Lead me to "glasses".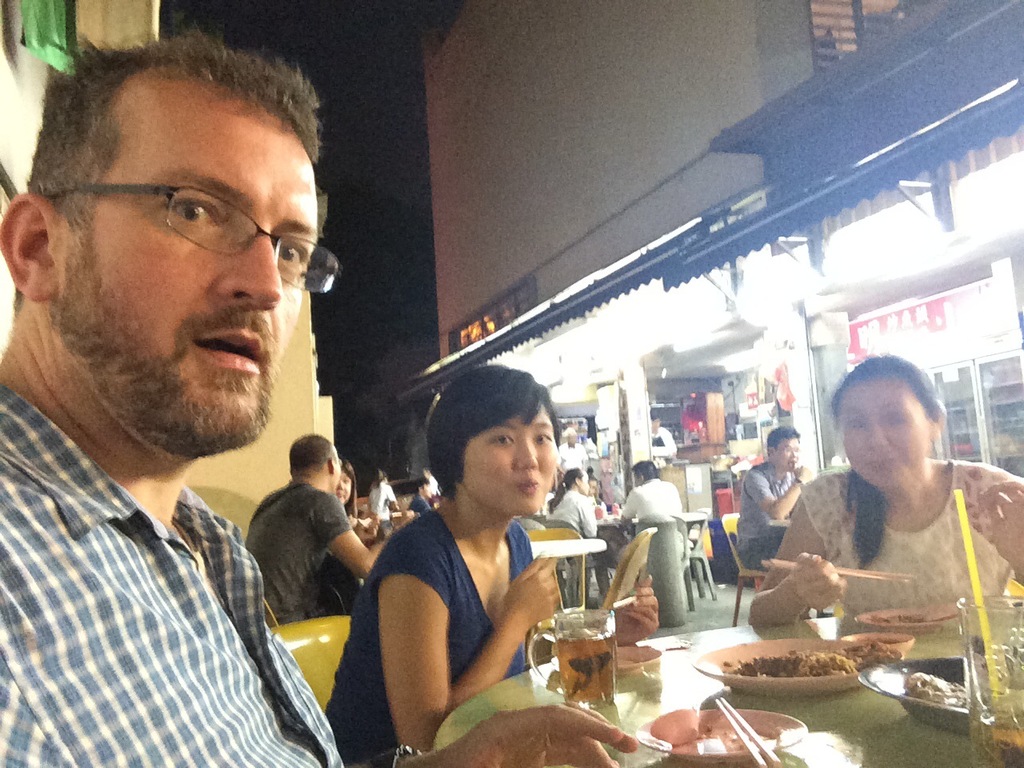
Lead to x1=47, y1=186, x2=339, y2=290.
